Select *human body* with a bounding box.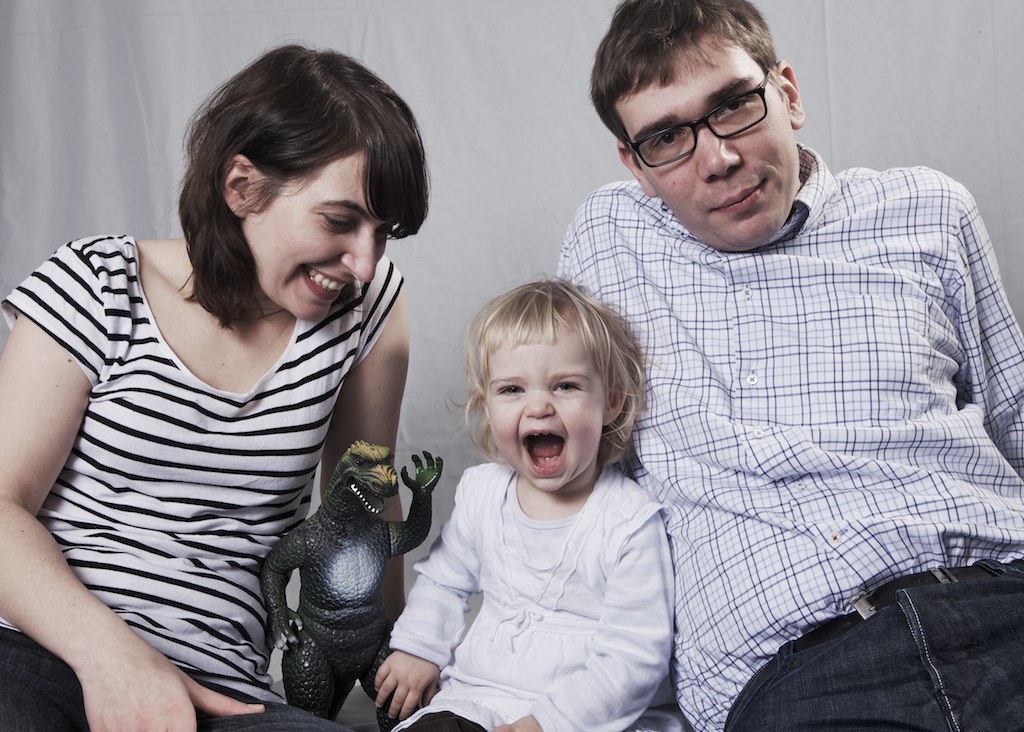
x1=376 y1=462 x2=684 y2=731.
